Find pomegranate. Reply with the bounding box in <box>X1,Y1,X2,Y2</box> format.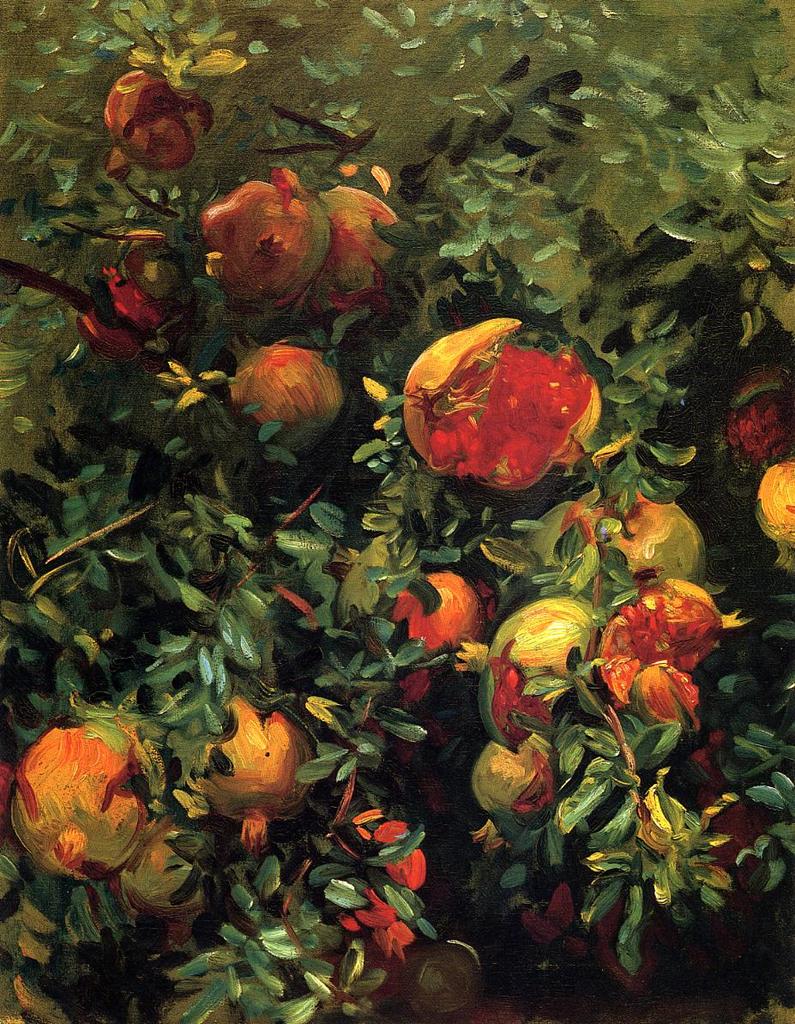
<box>15,722,152,881</box>.
